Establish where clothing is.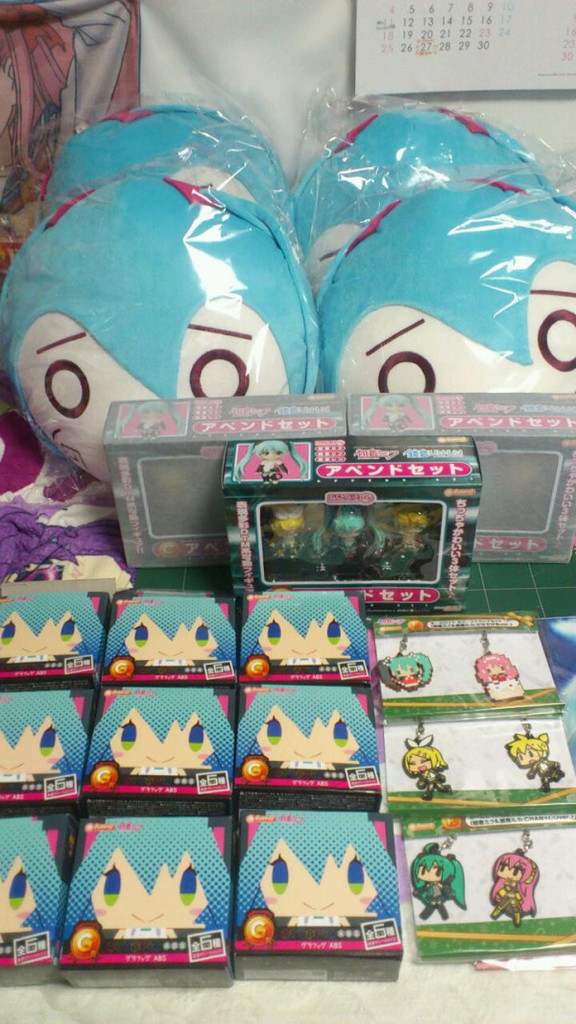
Established at [x1=409, y1=768, x2=454, y2=803].
